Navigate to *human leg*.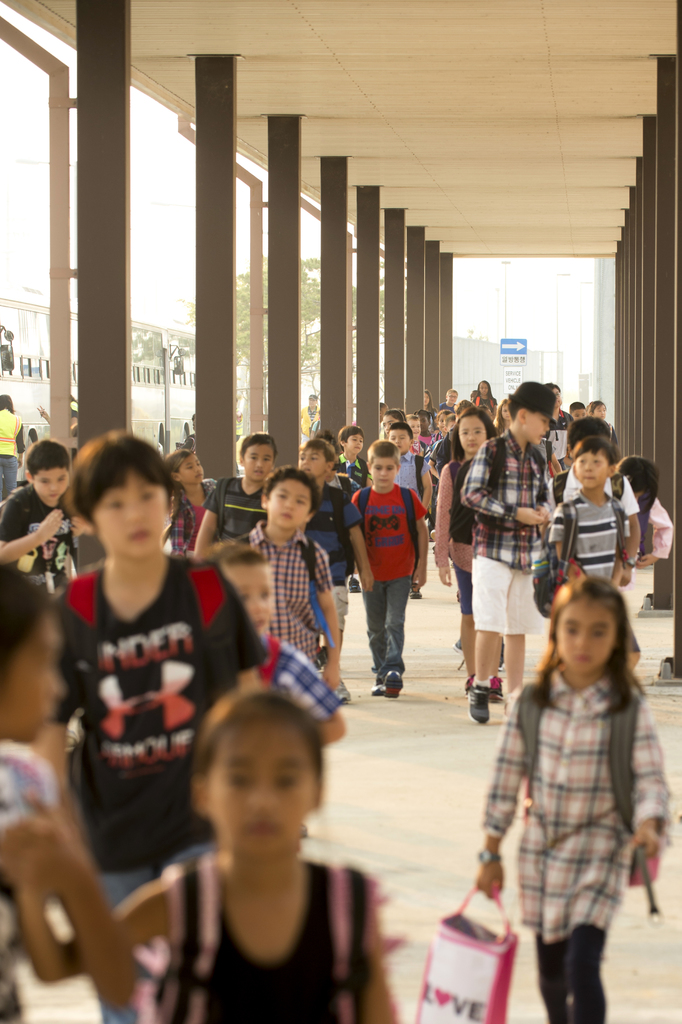
Navigation target: 358 557 383 693.
